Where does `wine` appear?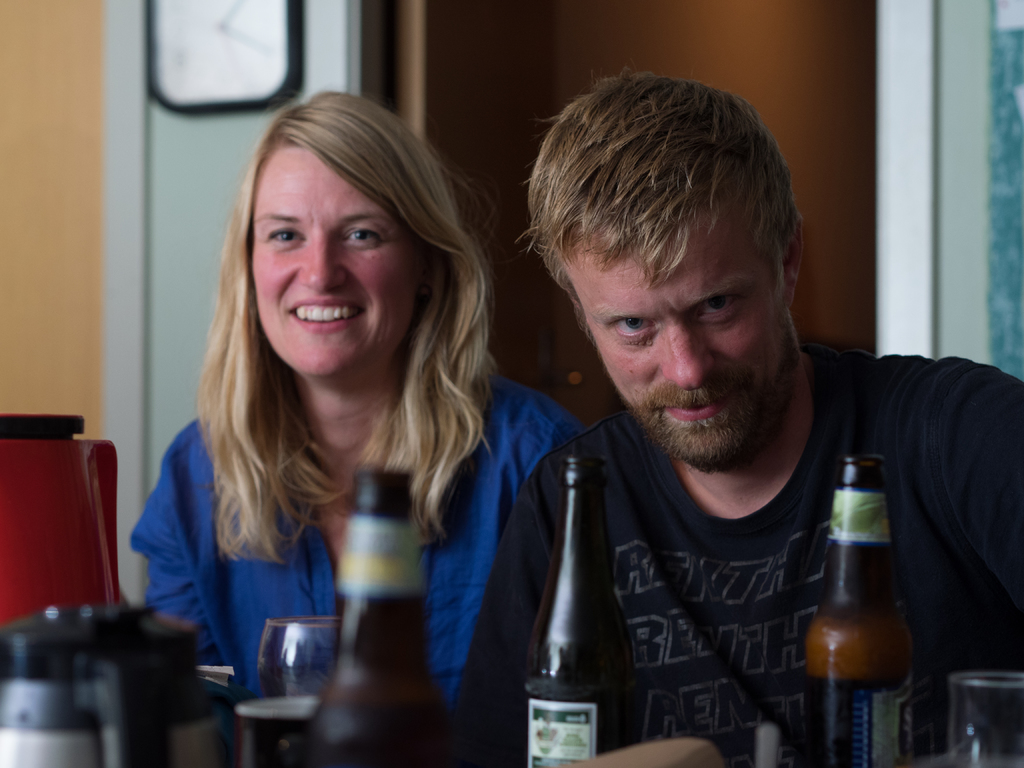
Appears at bbox=(810, 451, 915, 767).
